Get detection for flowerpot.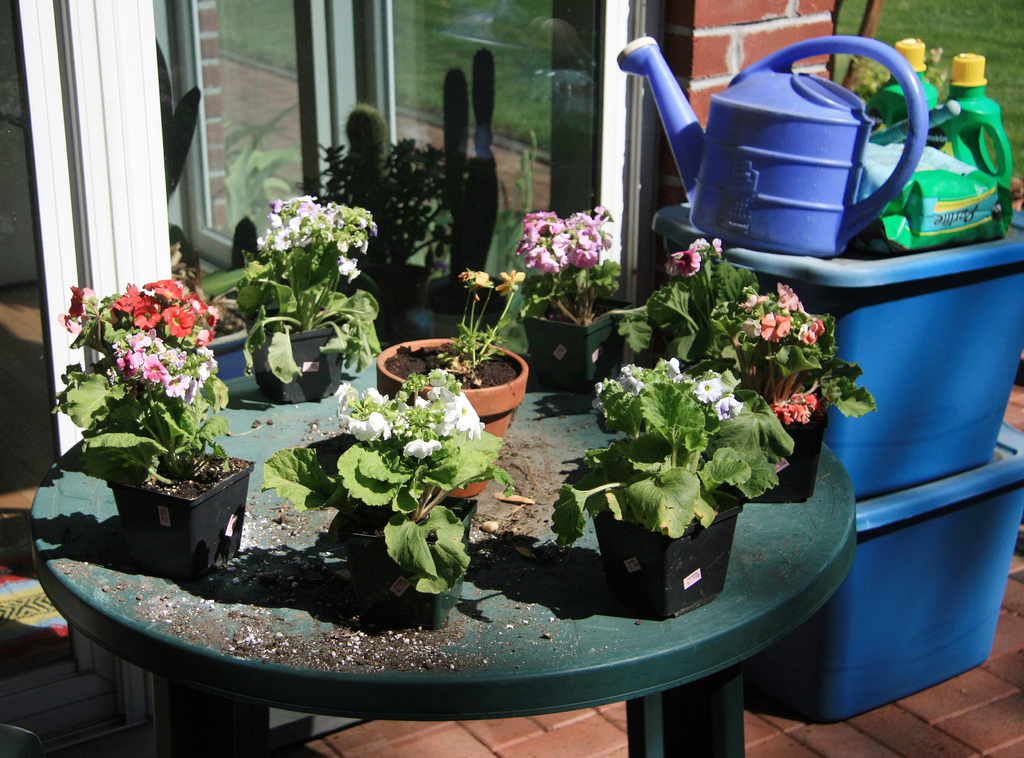
Detection: region(97, 464, 254, 576).
